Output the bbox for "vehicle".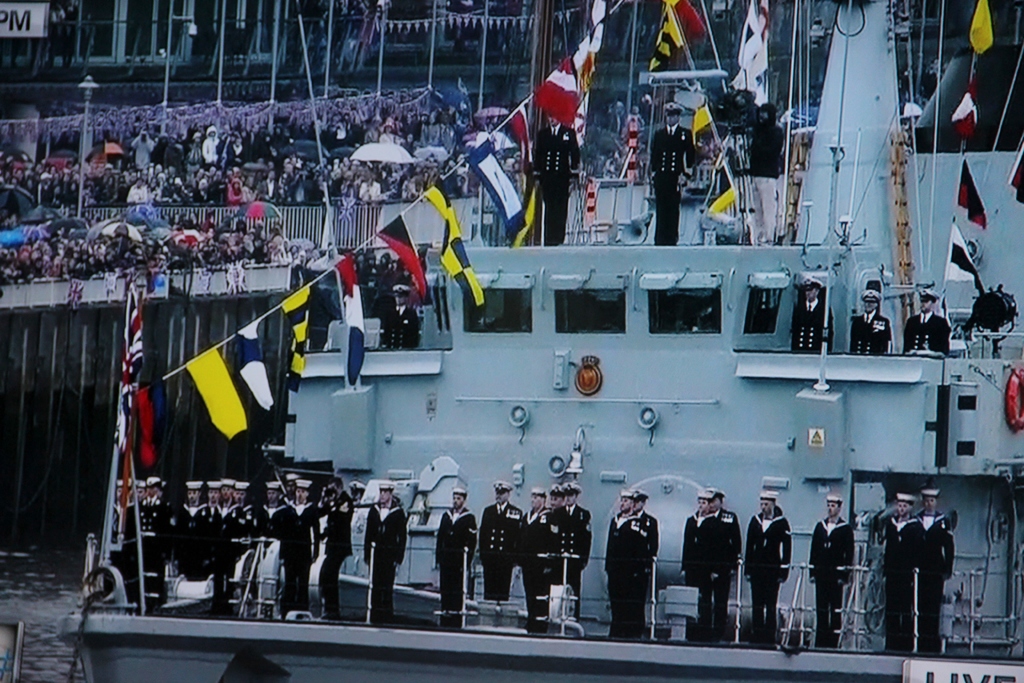
detection(110, 133, 934, 630).
